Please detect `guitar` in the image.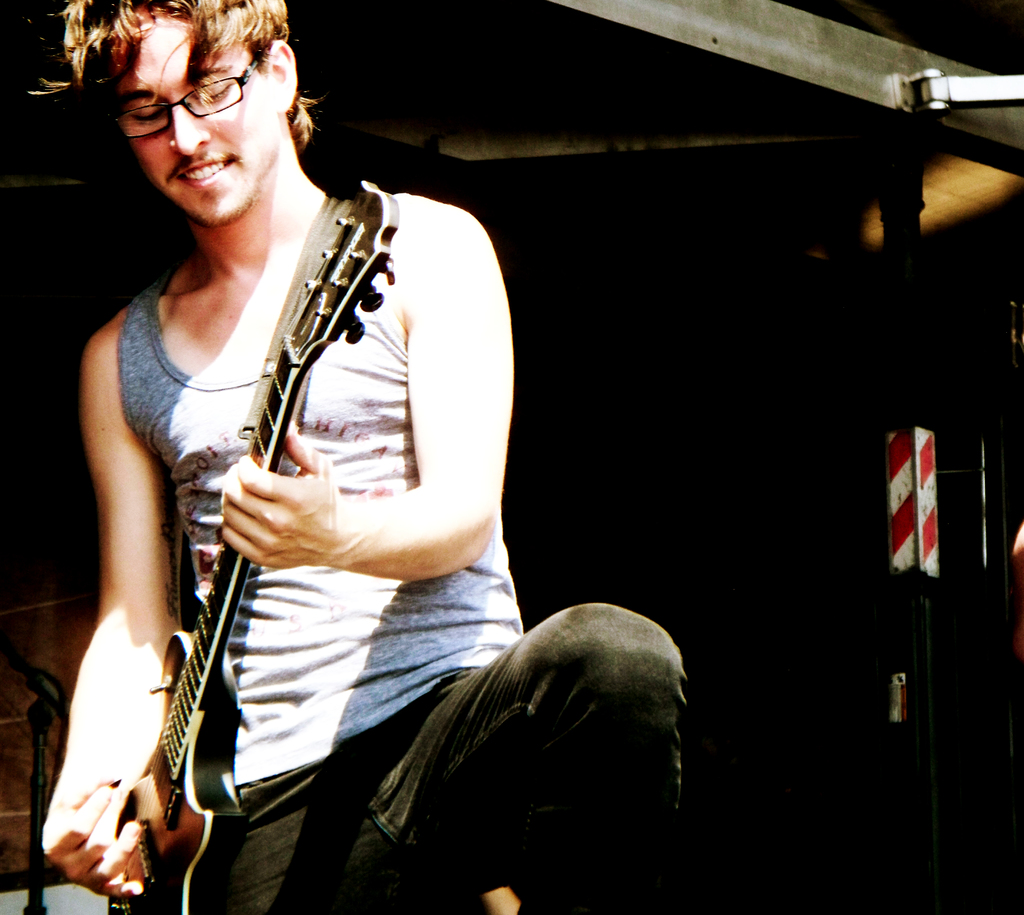
{"left": 67, "top": 172, "right": 394, "bottom": 914}.
